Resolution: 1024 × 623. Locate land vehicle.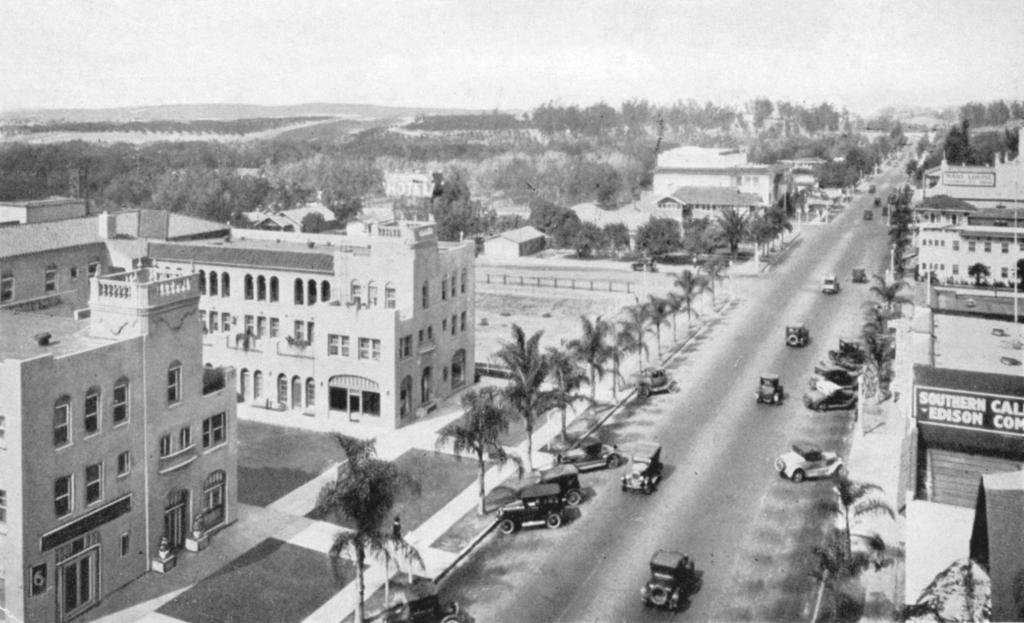
x1=492, y1=481, x2=566, y2=535.
